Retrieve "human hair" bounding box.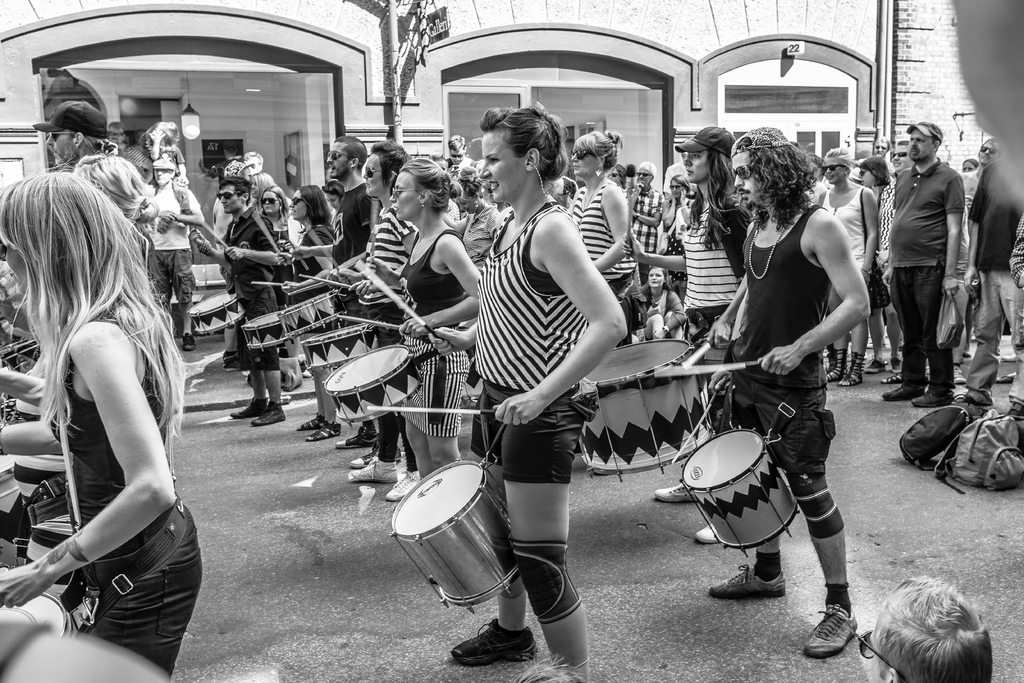
Bounding box: [824, 147, 853, 179].
